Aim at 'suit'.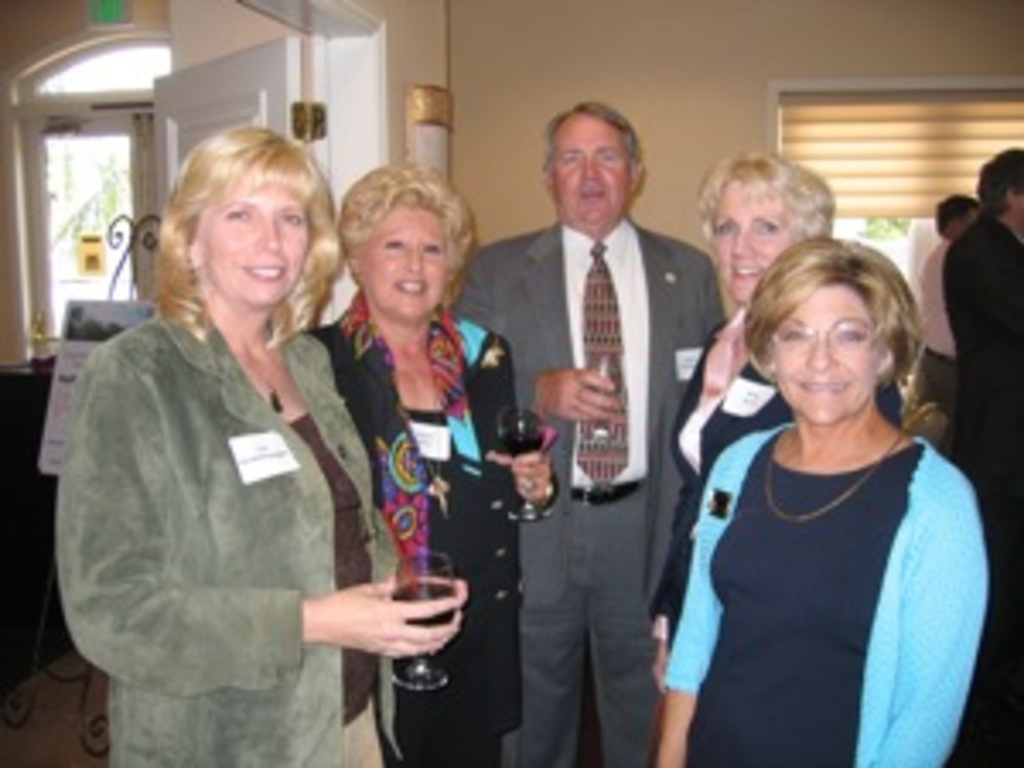
Aimed at bbox(444, 212, 737, 765).
